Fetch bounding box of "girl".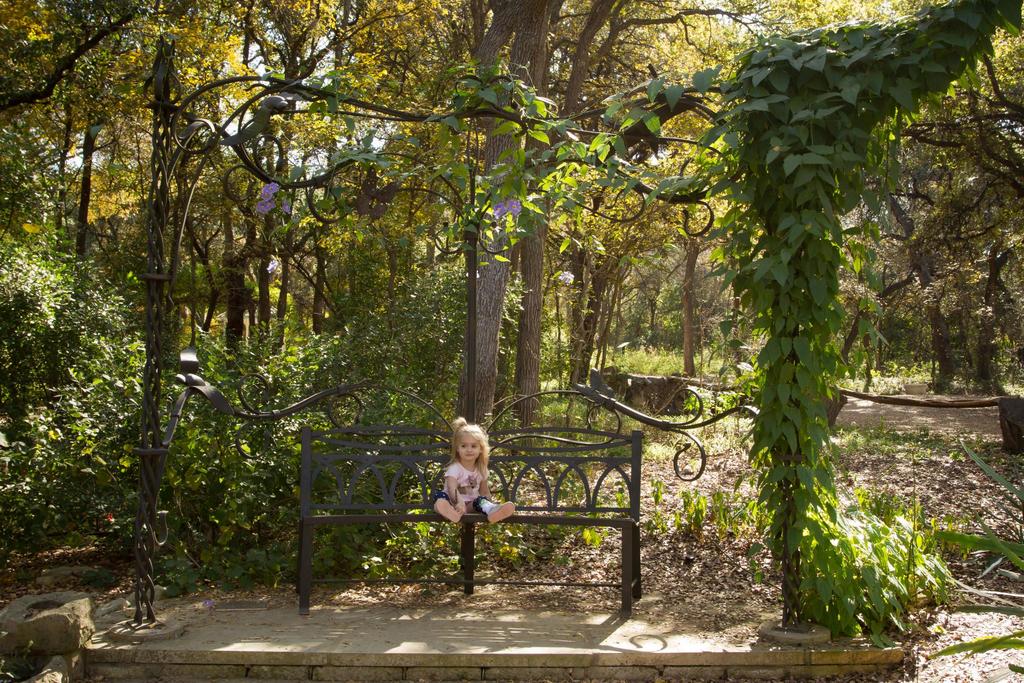
Bbox: BBox(431, 414, 518, 528).
